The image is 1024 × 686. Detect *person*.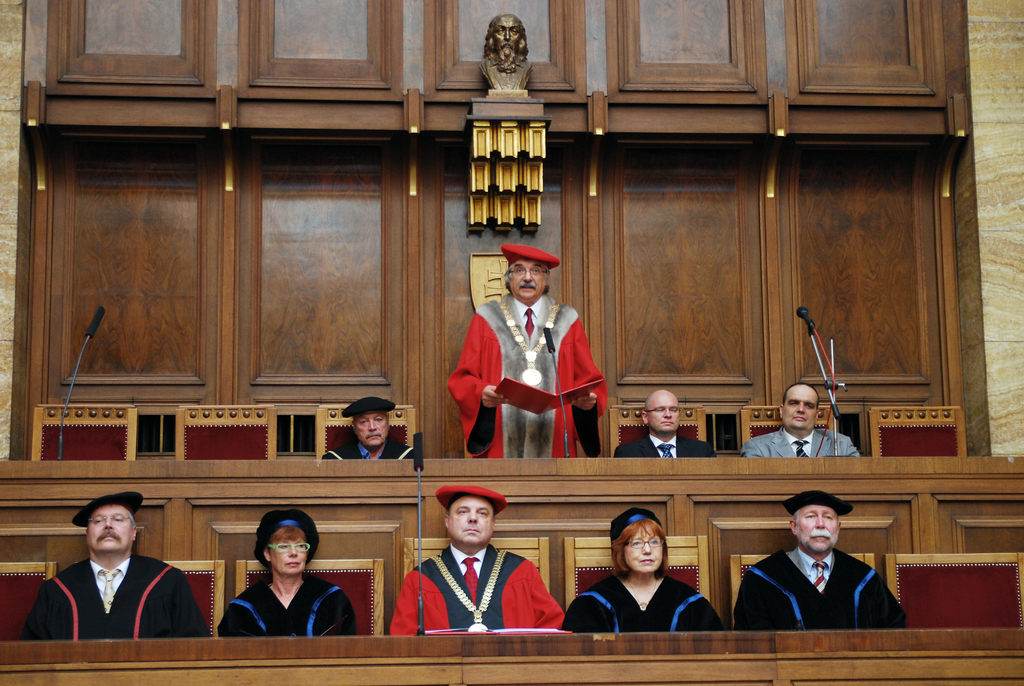
Detection: bbox=(16, 495, 214, 642).
